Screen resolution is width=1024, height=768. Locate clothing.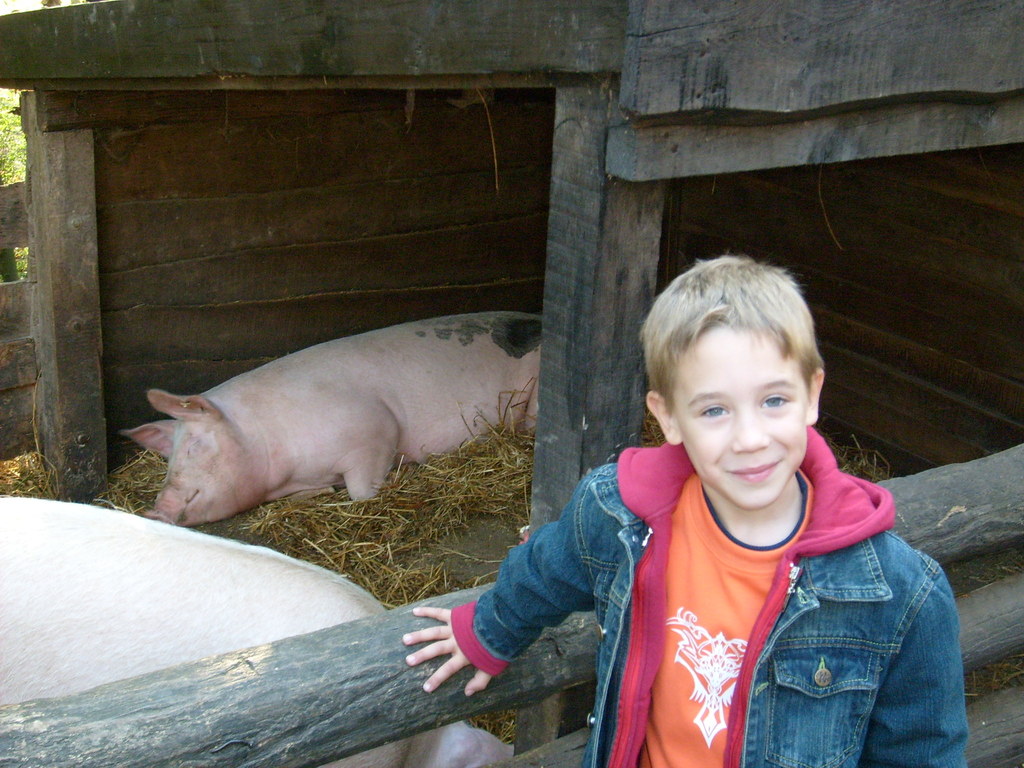
479, 381, 968, 756.
